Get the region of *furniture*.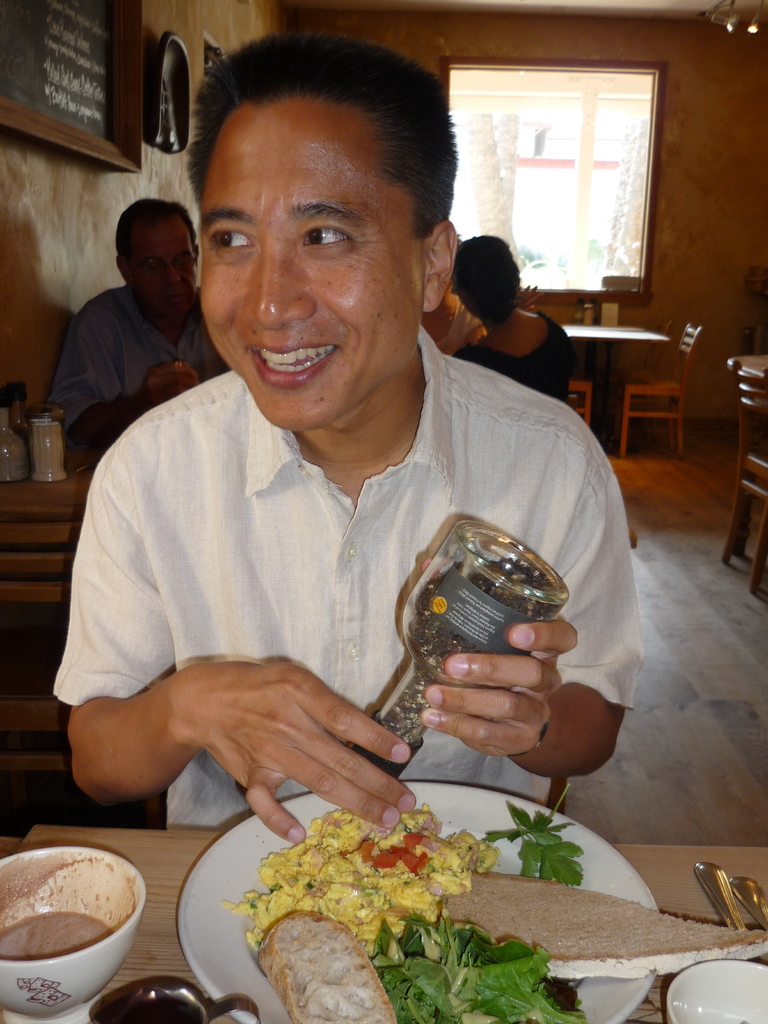
Rect(726, 355, 767, 554).
